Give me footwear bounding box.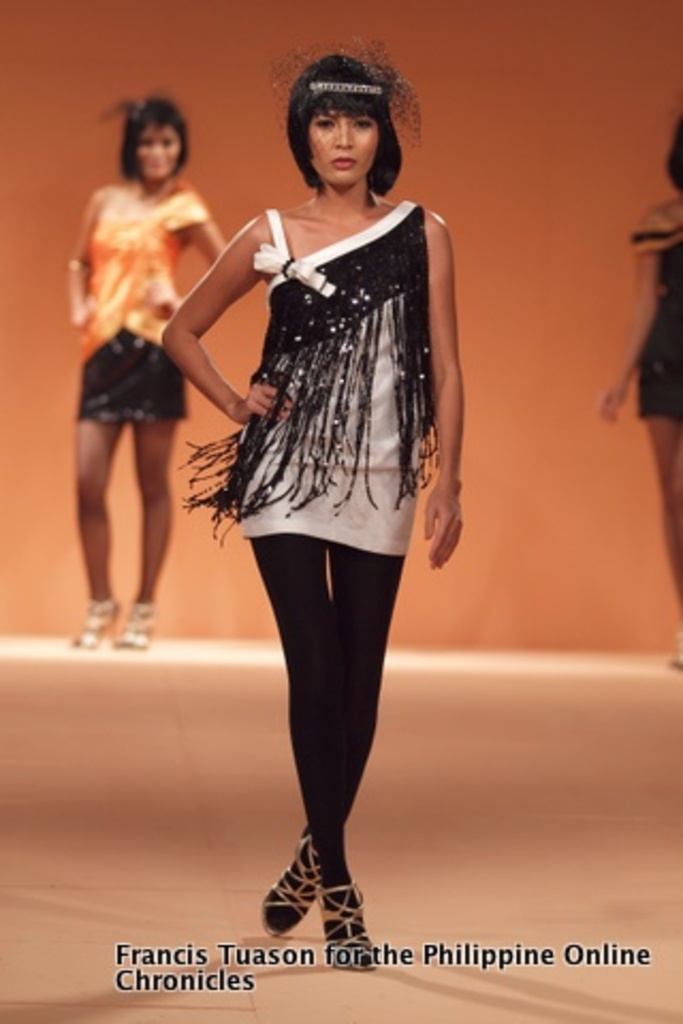
pyautogui.locateOnScreen(263, 823, 314, 932).
